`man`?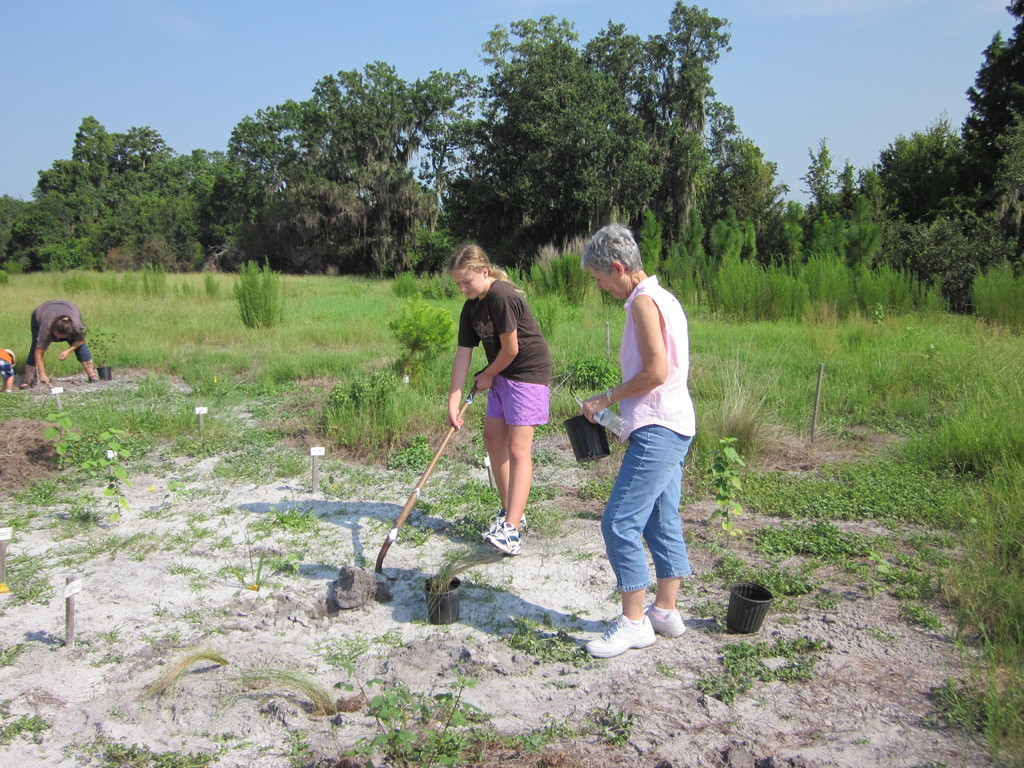
579:225:710:649
